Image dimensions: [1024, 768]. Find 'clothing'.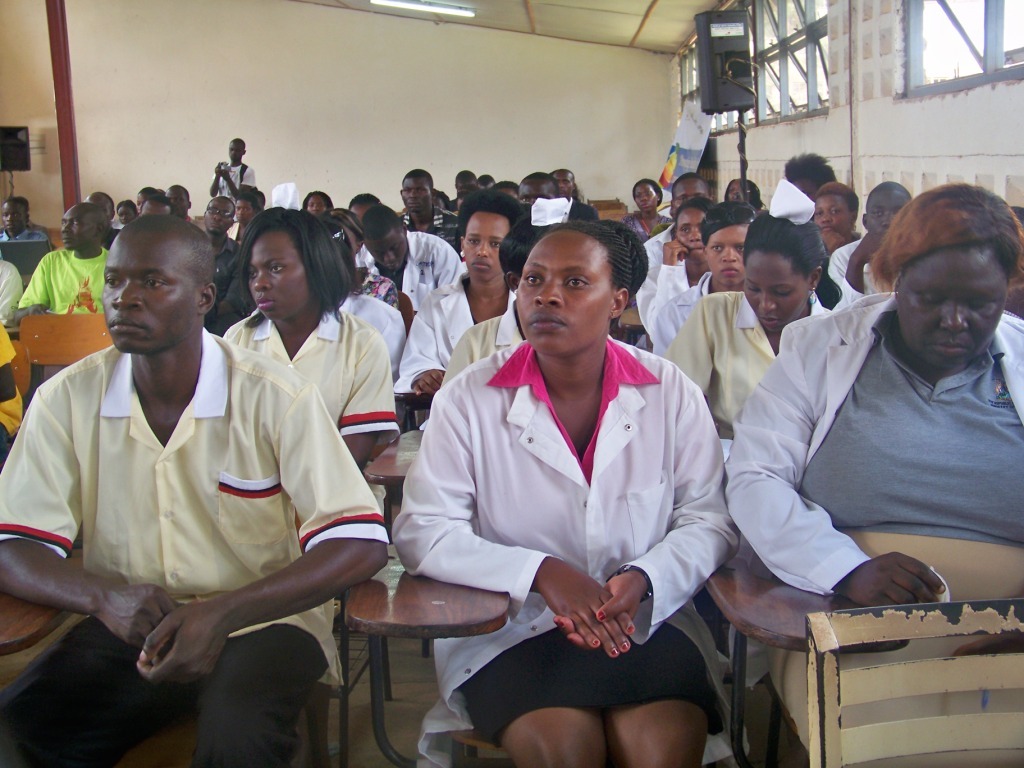
rect(634, 216, 767, 338).
